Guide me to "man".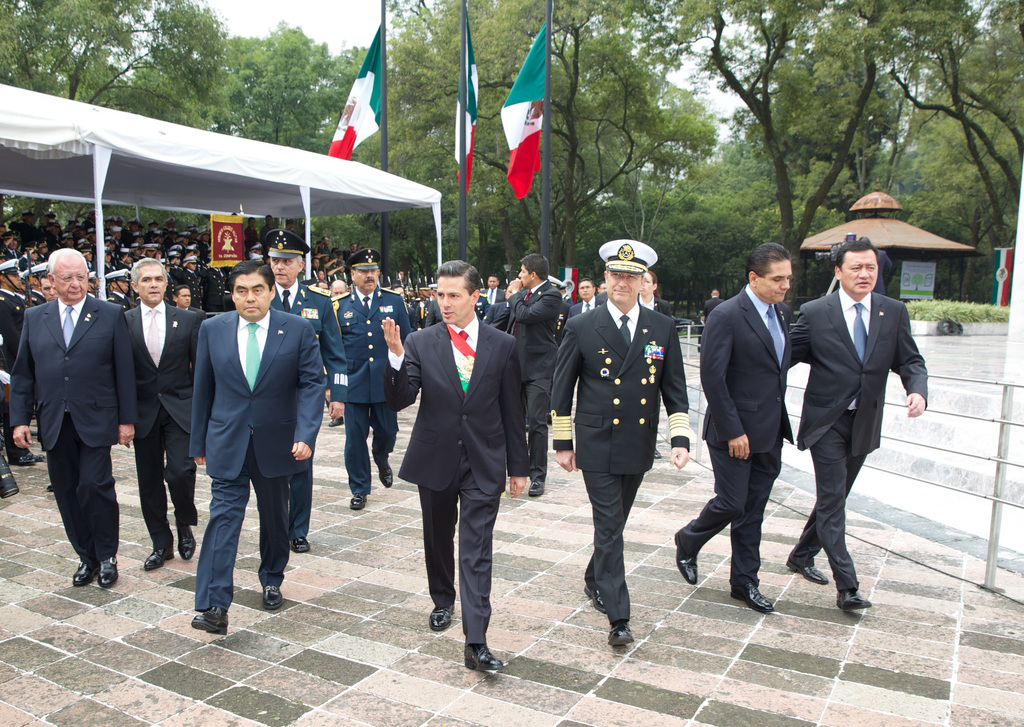
Guidance: 267/231/349/555.
